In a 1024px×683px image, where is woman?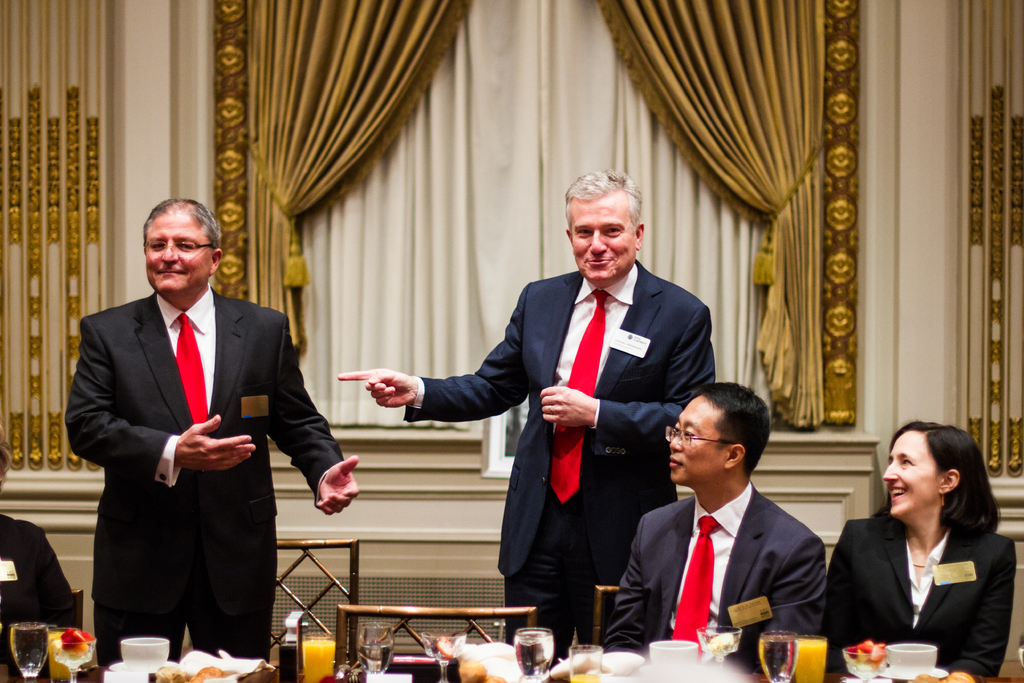
<bbox>828, 418, 1007, 682</bbox>.
